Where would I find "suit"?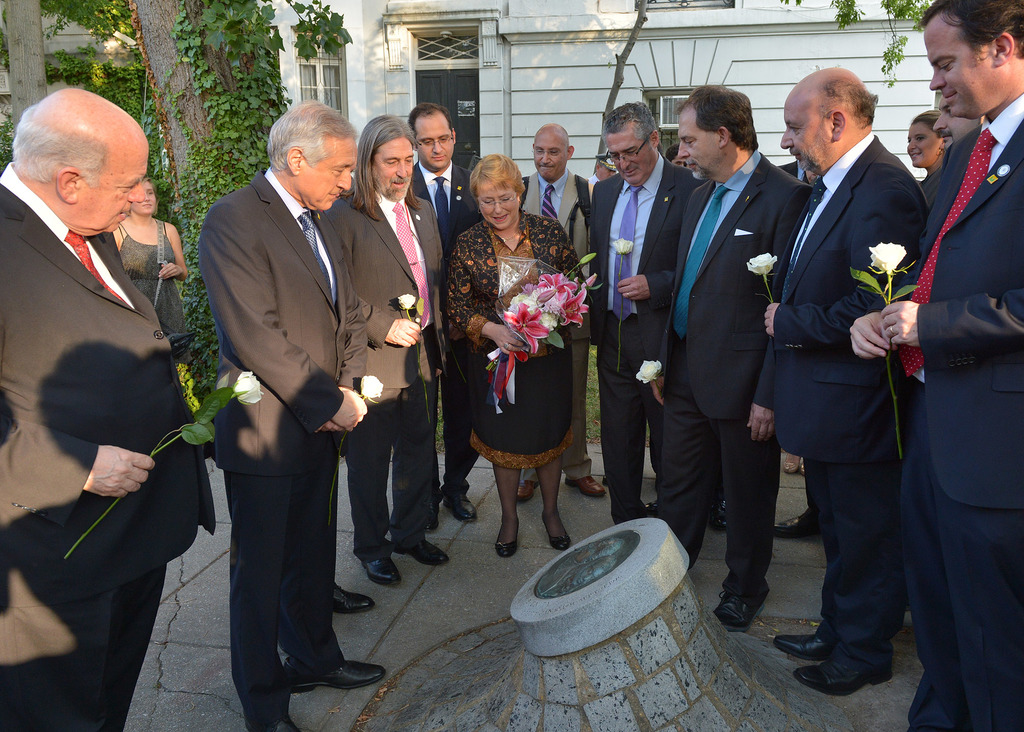
At 0 163 214 731.
